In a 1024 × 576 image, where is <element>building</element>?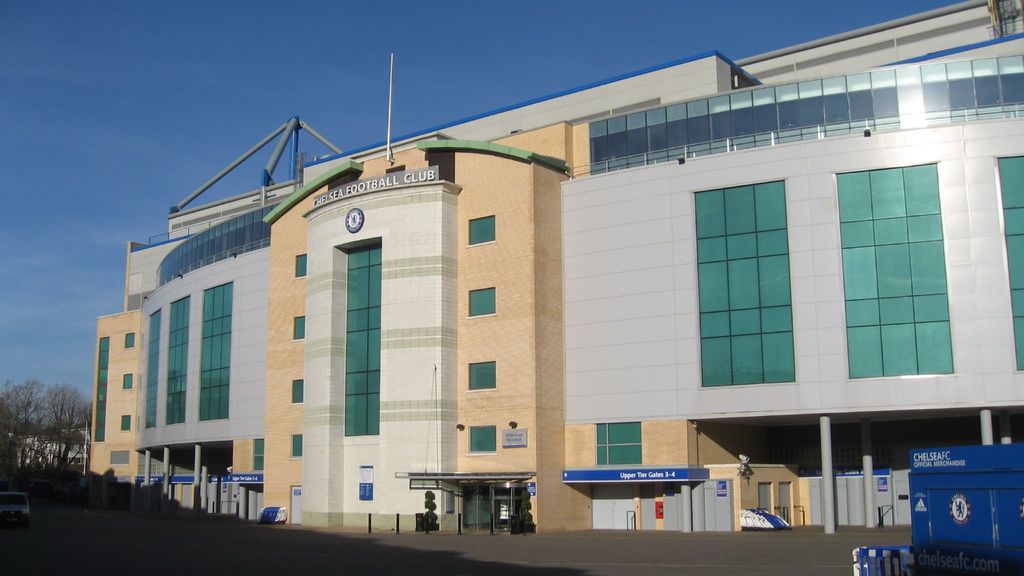
x1=15, y1=429, x2=90, y2=466.
